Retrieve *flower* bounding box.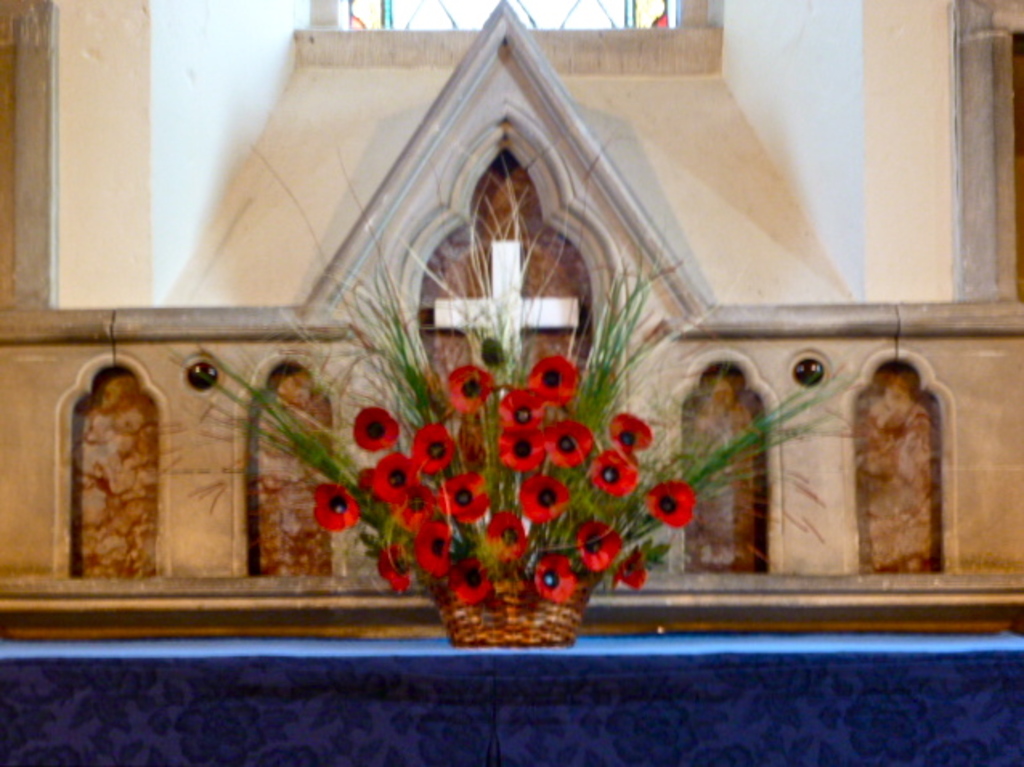
Bounding box: select_region(498, 385, 538, 432).
